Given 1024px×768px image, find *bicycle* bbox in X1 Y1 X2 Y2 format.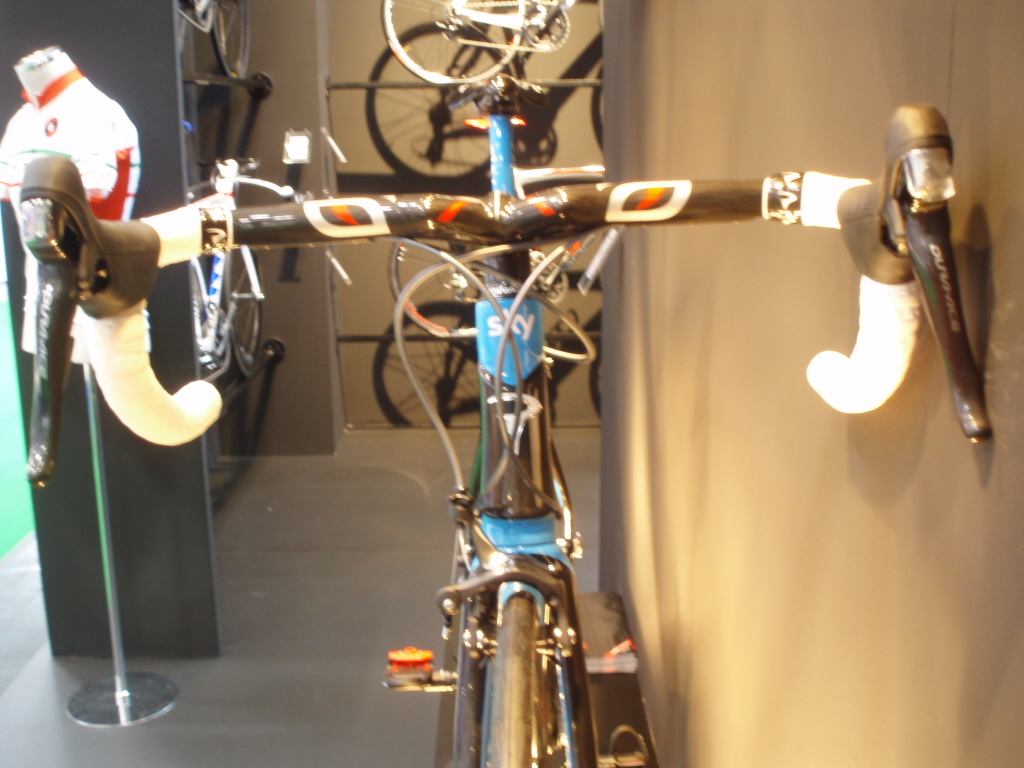
380 0 605 94.
